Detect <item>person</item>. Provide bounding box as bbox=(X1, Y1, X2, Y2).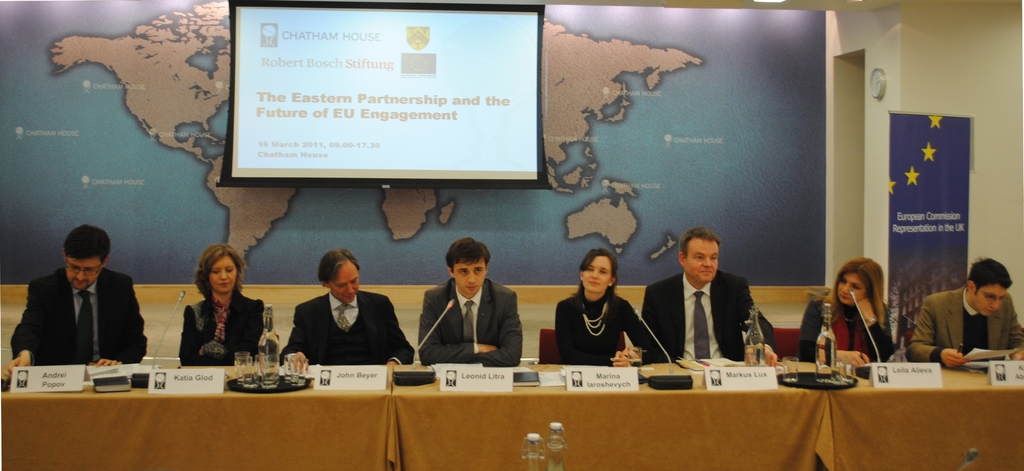
bbox=(641, 226, 779, 367).
